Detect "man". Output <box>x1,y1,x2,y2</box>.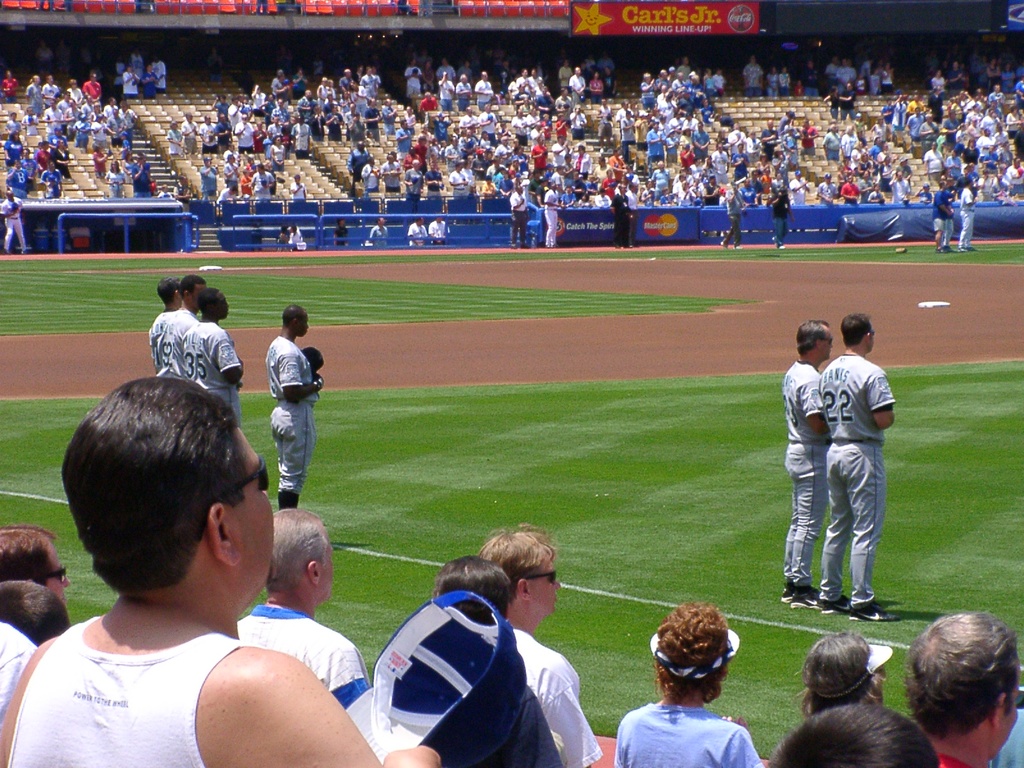
<box>369,216,391,243</box>.
